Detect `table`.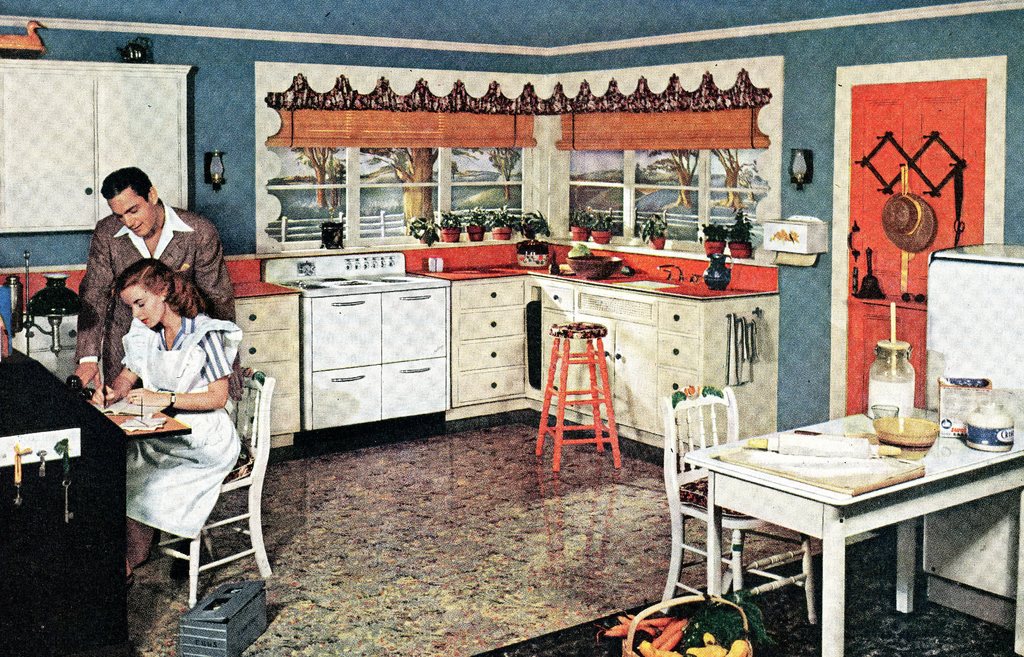
Detected at select_region(676, 403, 1012, 641).
